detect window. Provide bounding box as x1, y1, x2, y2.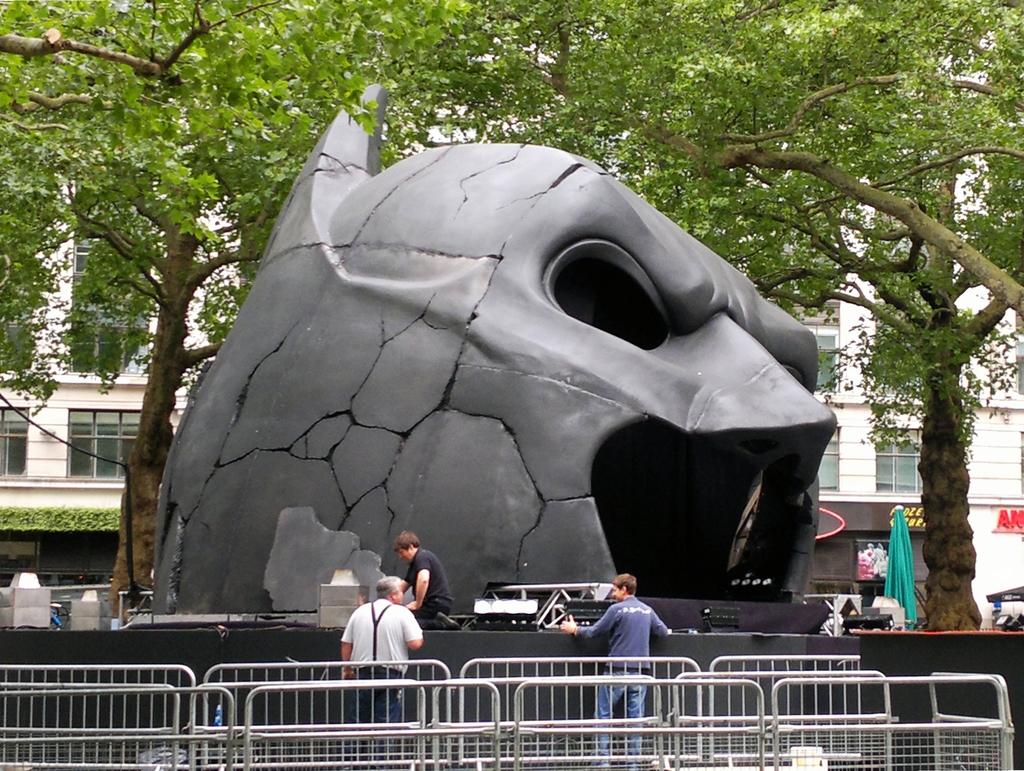
815, 429, 841, 491.
